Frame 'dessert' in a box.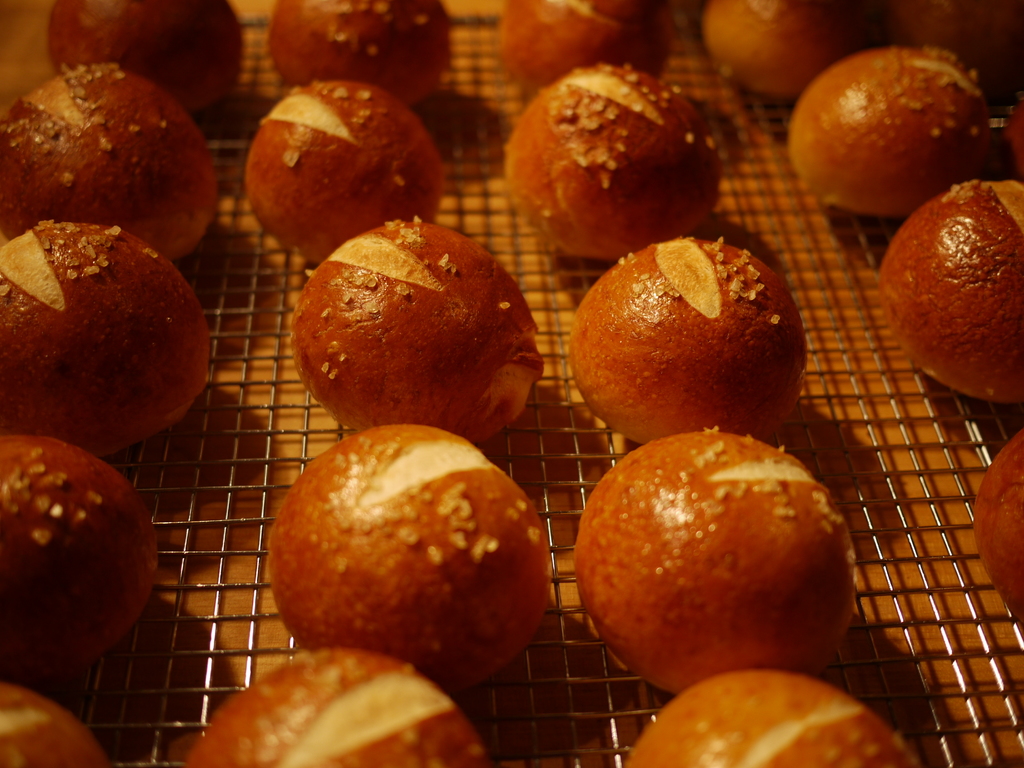
(799, 44, 996, 212).
